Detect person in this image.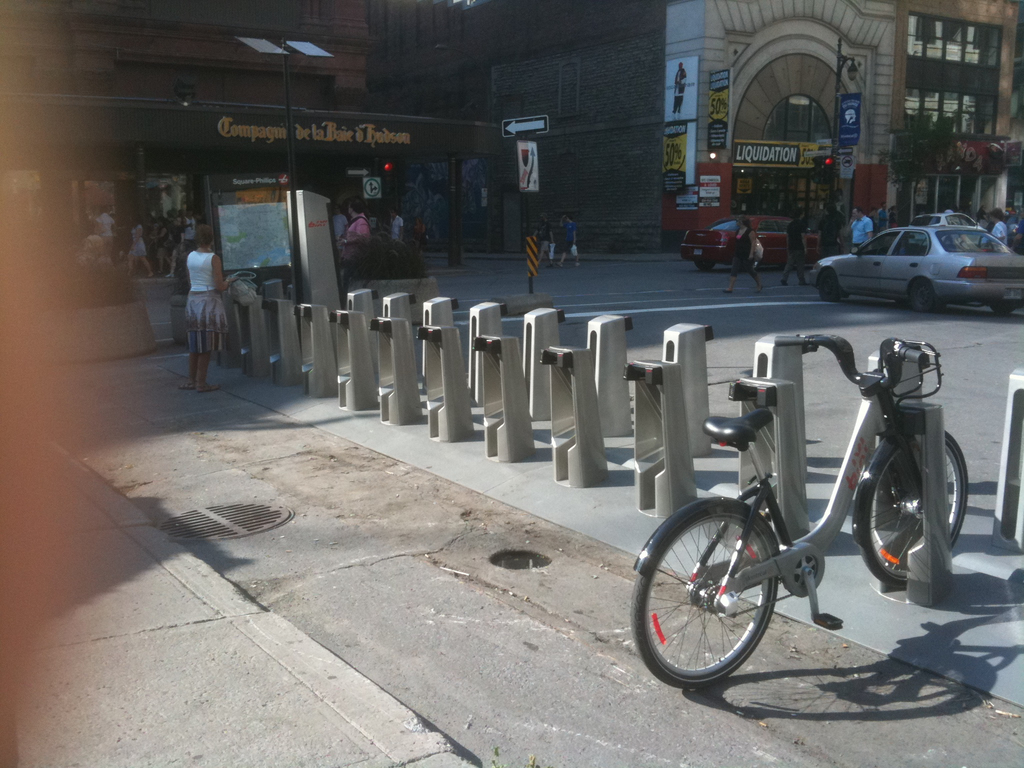
Detection: 389:211:406:246.
